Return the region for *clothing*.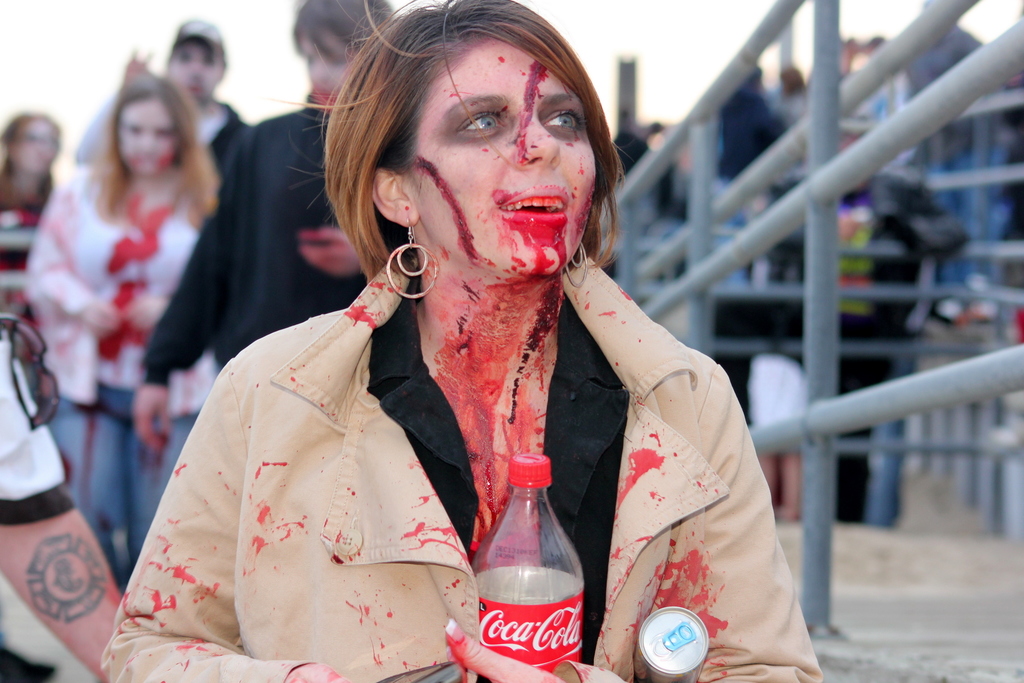
locate(99, 267, 826, 682).
